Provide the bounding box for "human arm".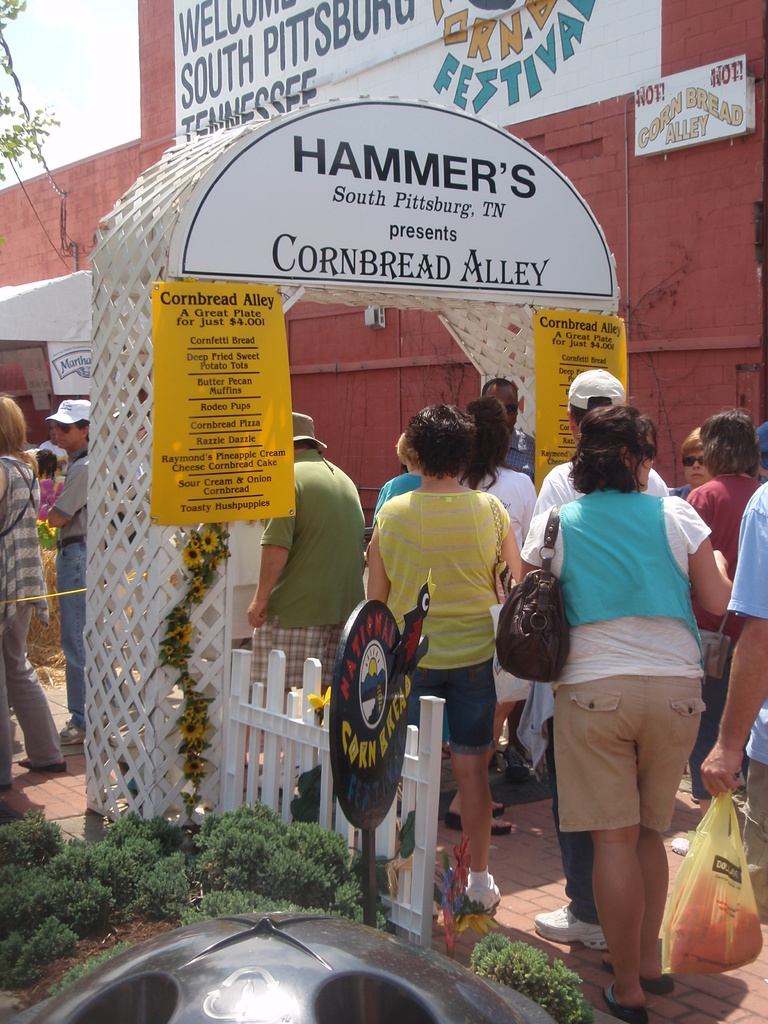
bbox=[0, 466, 14, 506].
